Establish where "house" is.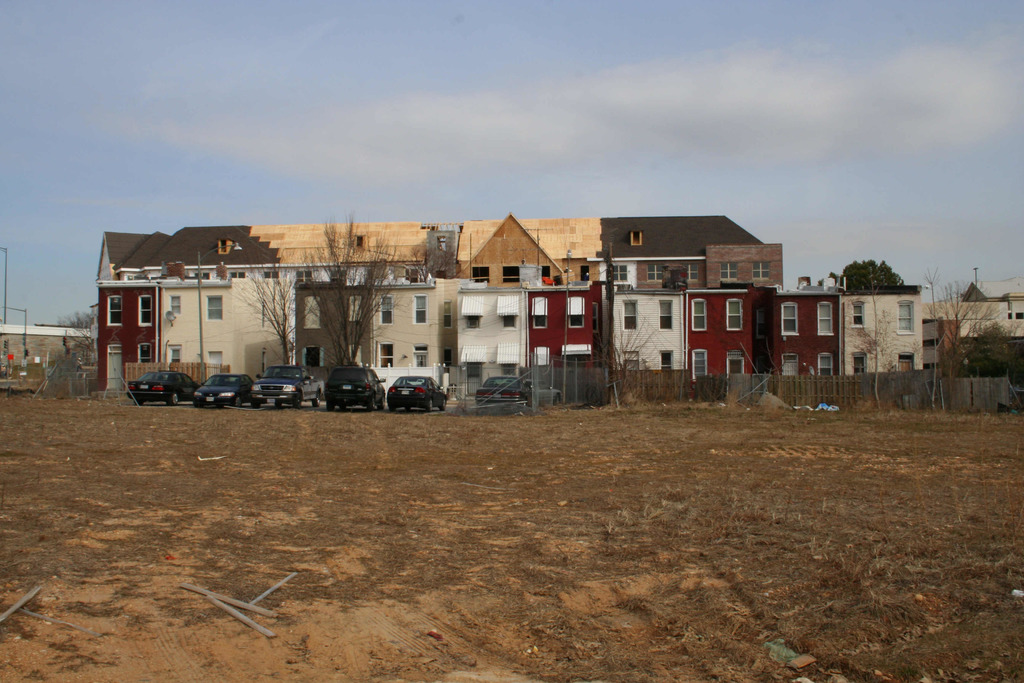
Established at Rect(102, 233, 149, 395).
